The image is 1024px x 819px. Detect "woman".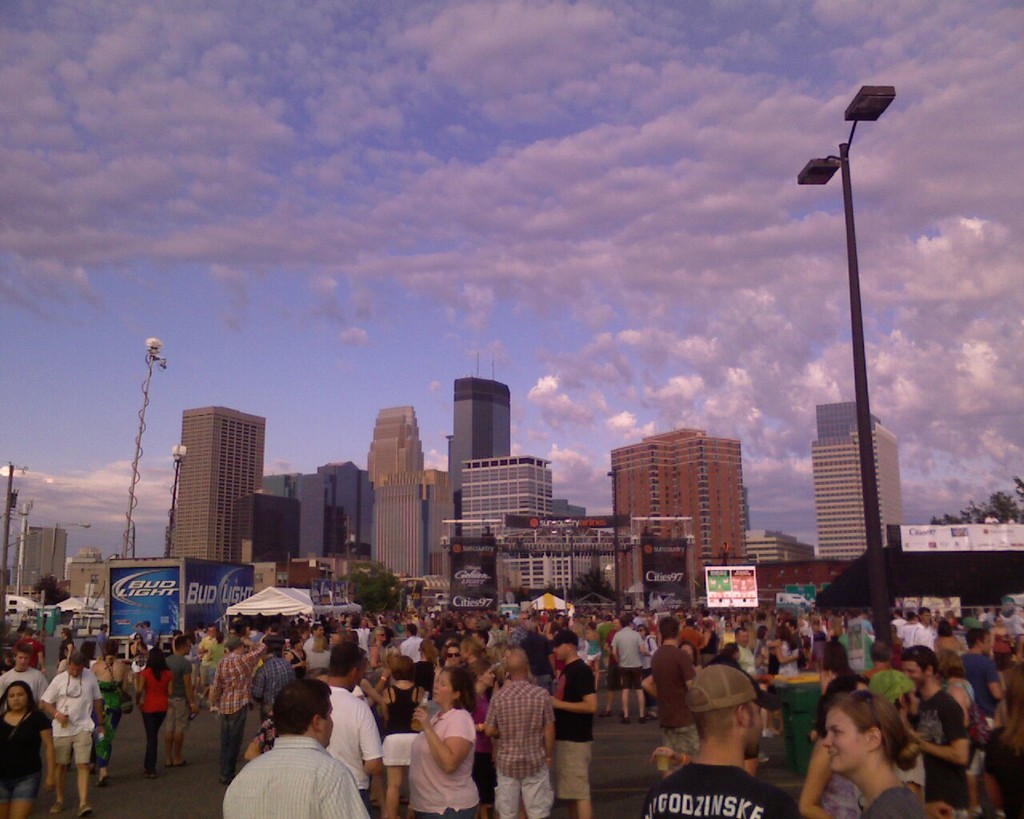
Detection: 54, 627, 74, 668.
